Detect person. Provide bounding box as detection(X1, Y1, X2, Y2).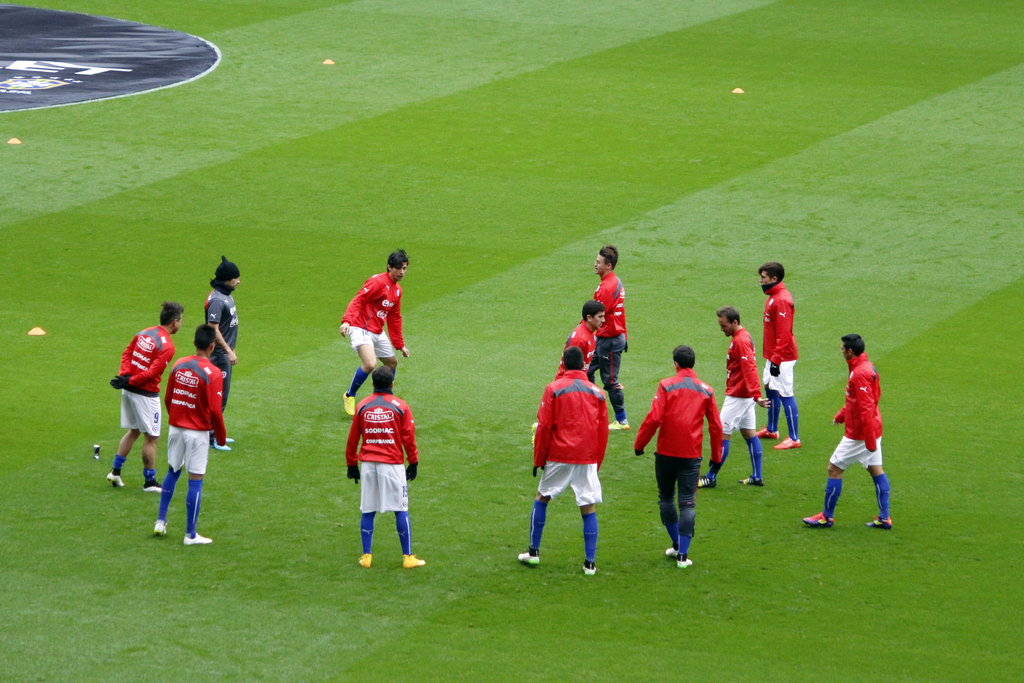
detection(591, 247, 632, 431).
